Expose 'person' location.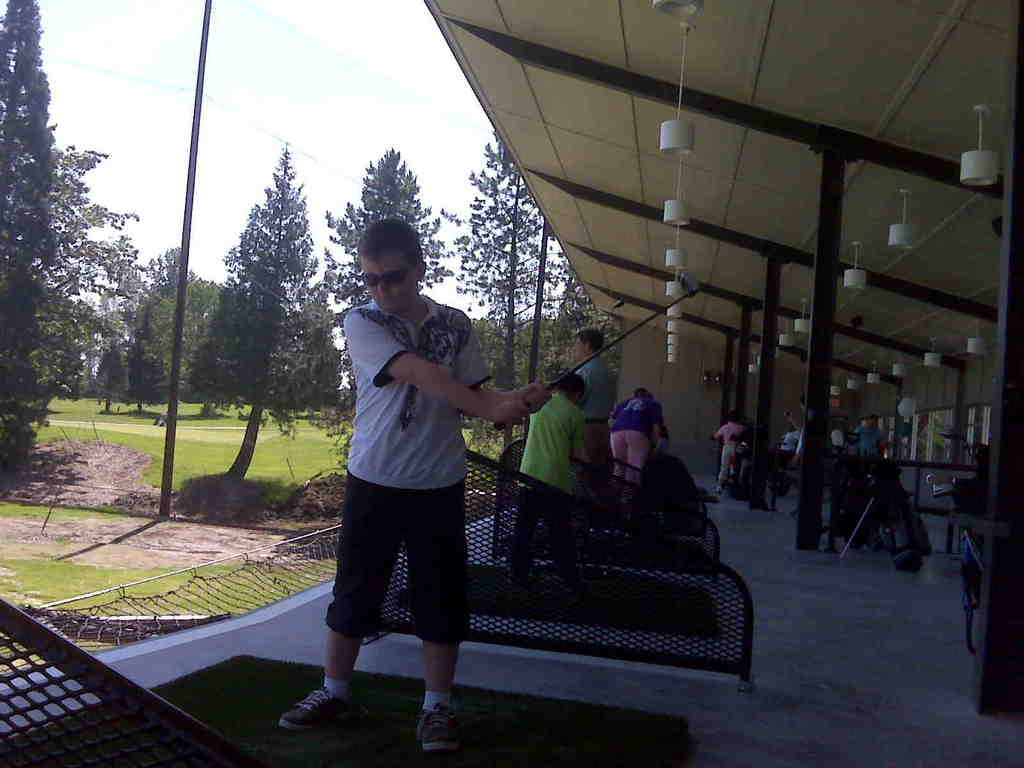
Exposed at x1=321, y1=239, x2=532, y2=733.
